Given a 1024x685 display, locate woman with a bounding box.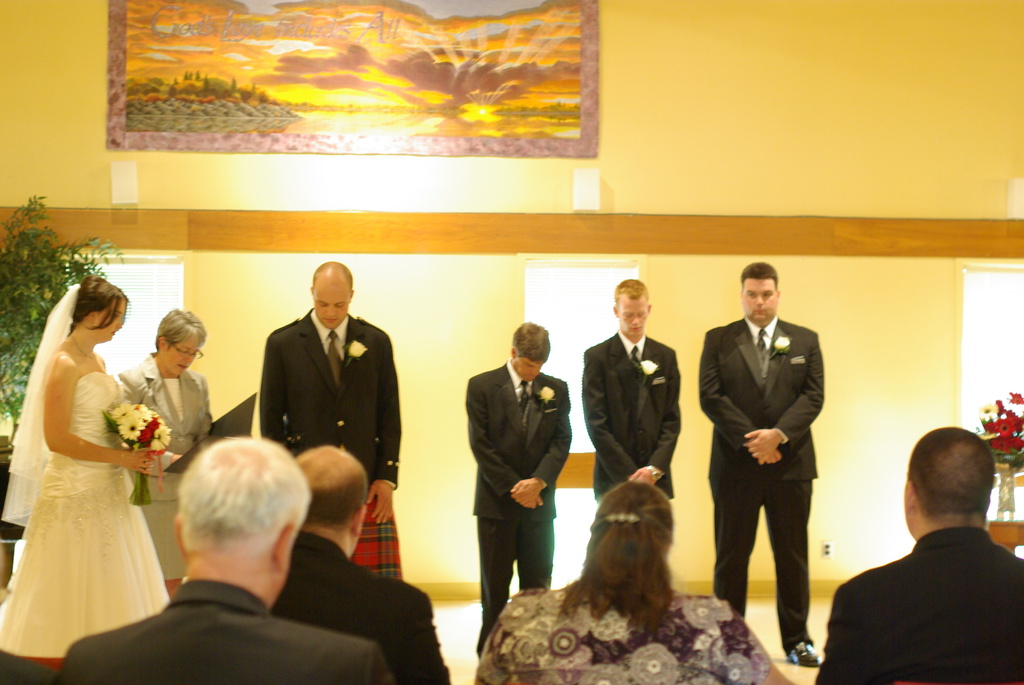
Located: 108:305:215:603.
